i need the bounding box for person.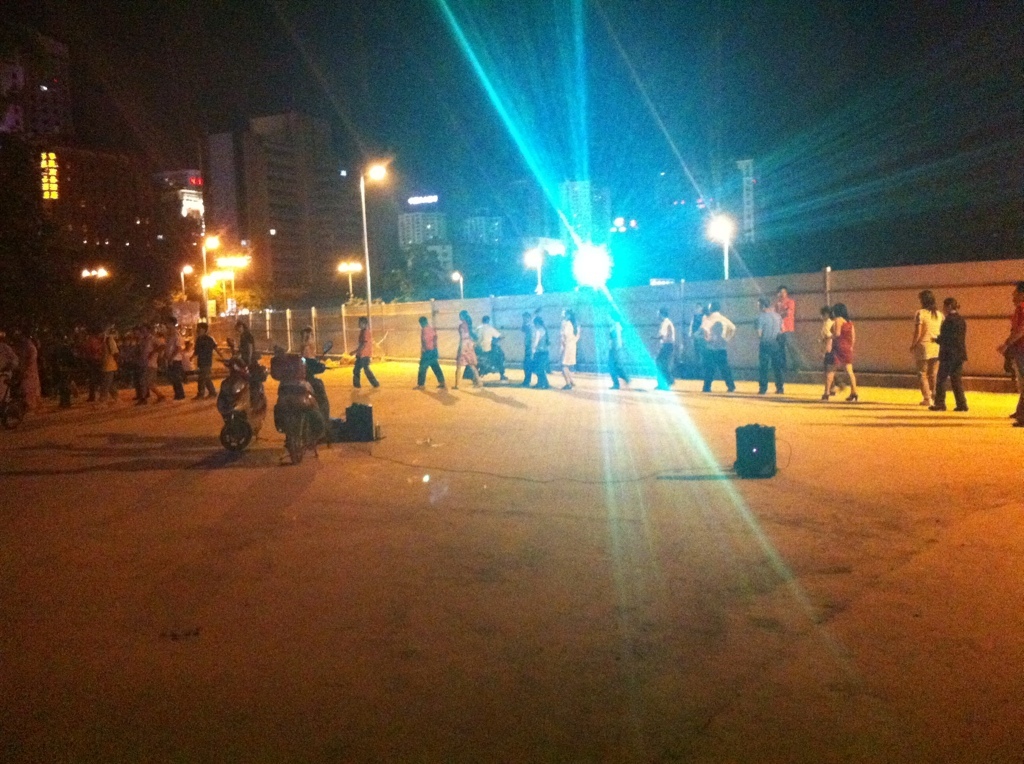
Here it is: box=[925, 296, 971, 416].
